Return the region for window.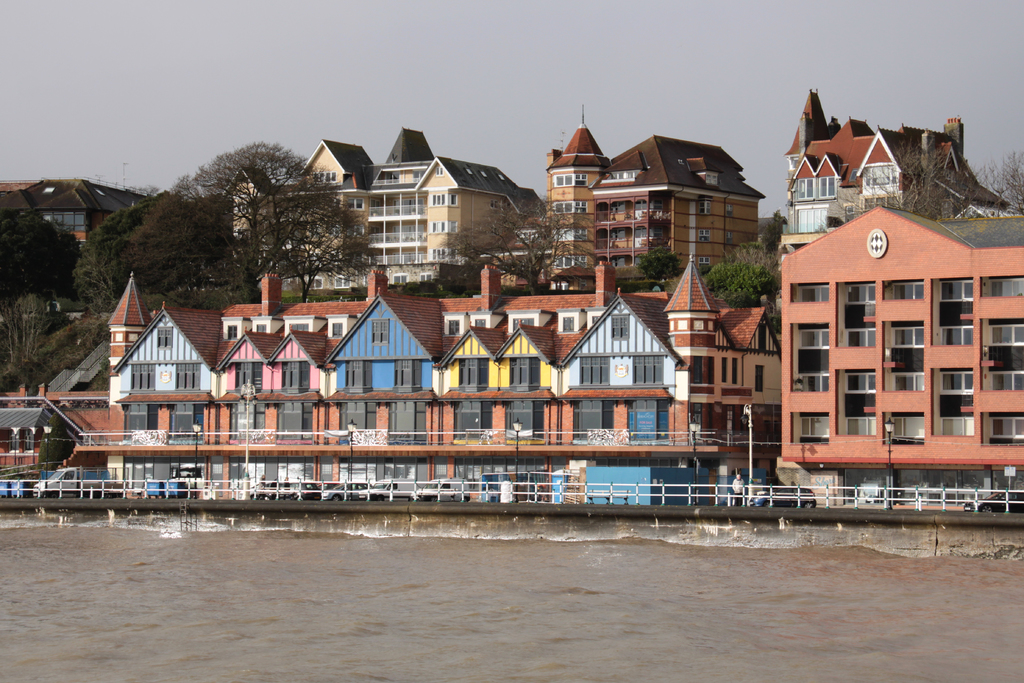
box=[819, 178, 836, 198].
